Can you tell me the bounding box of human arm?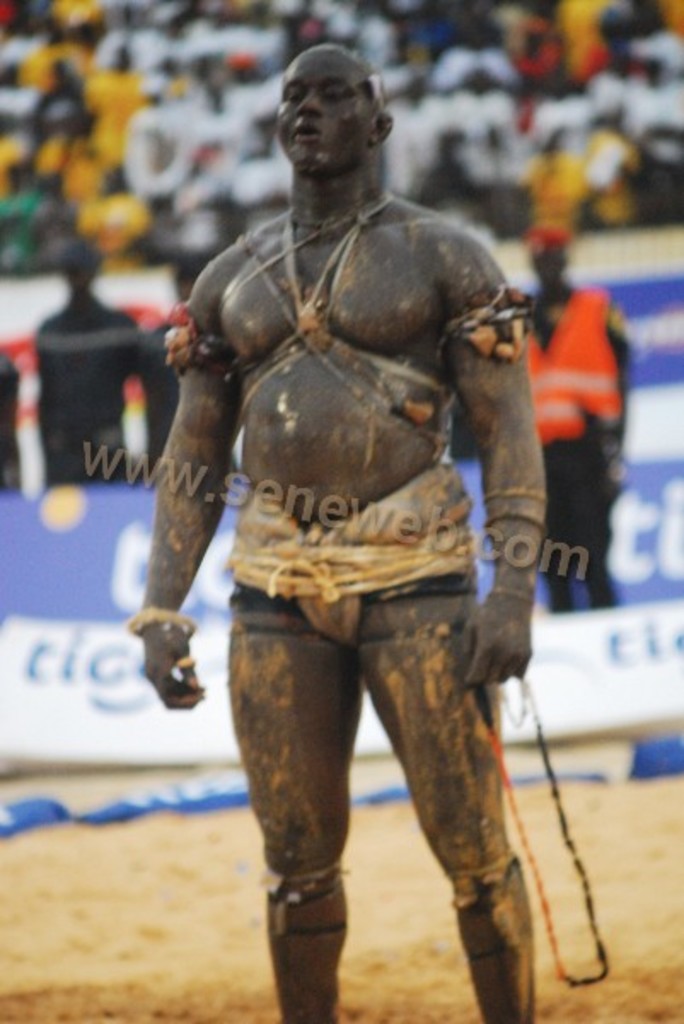
[119, 244, 239, 715].
